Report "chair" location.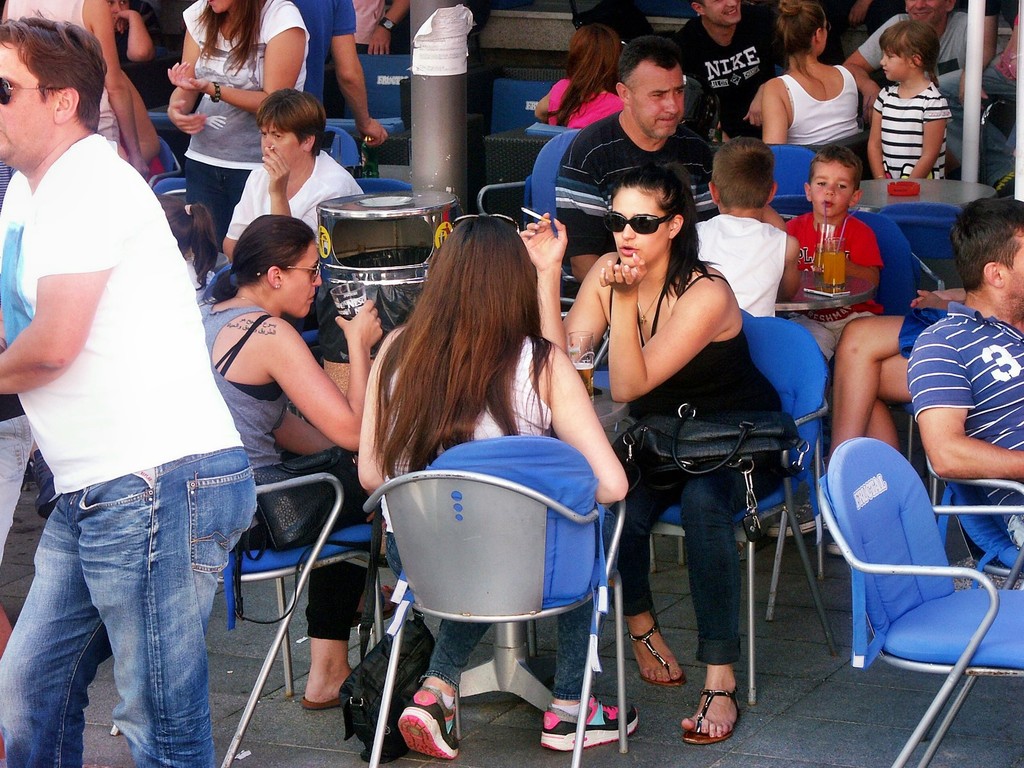
Report: l=152, t=170, r=184, b=202.
